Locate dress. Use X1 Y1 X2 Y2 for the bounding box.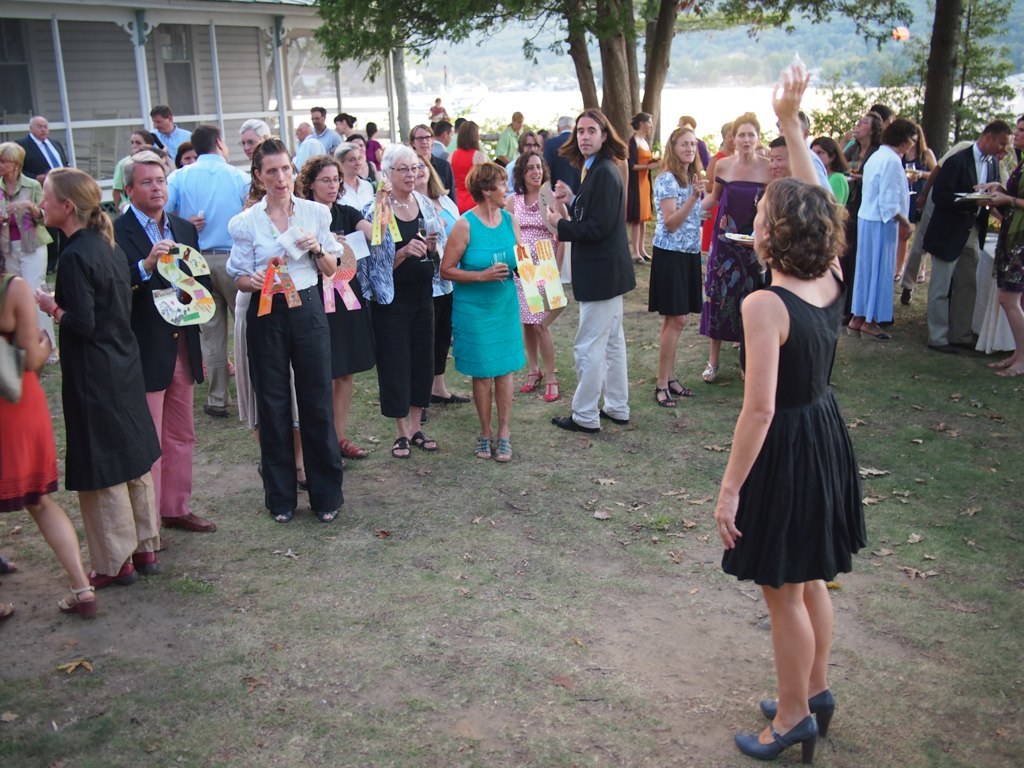
234 287 301 429.
